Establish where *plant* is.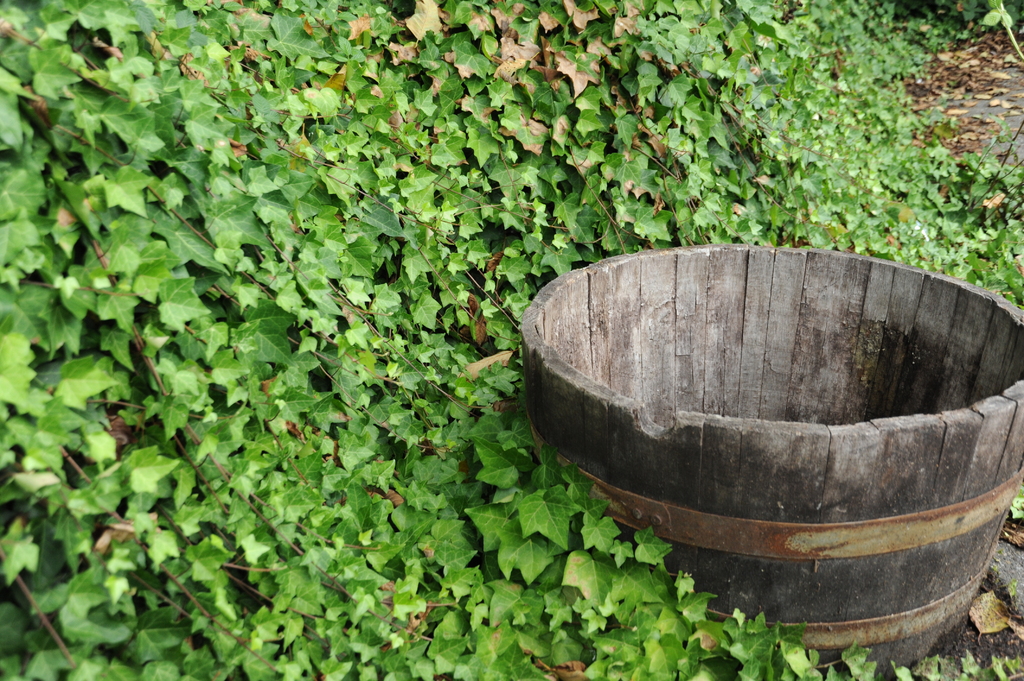
Established at locate(1, 547, 72, 665).
